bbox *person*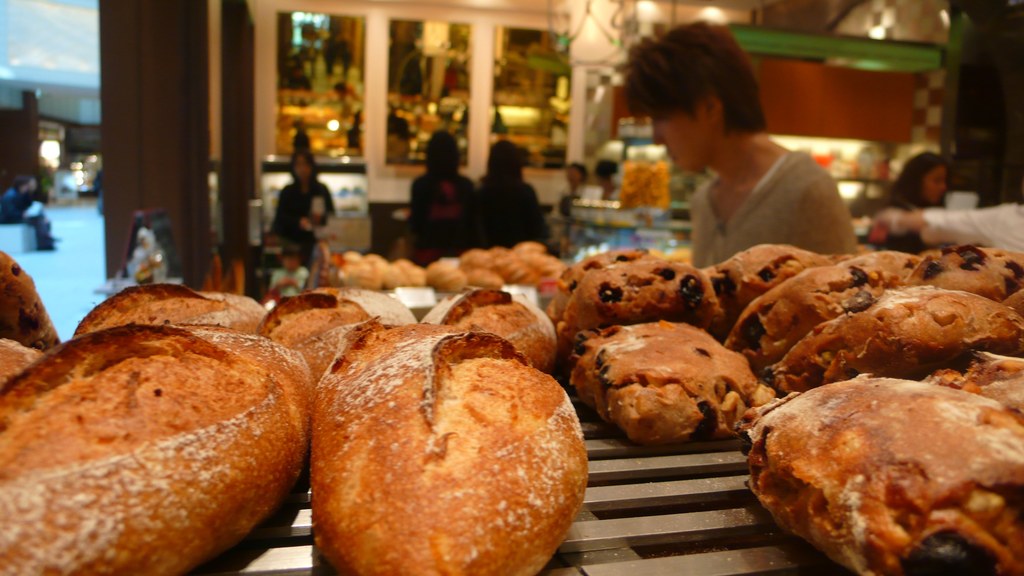
crop(863, 171, 1023, 258)
